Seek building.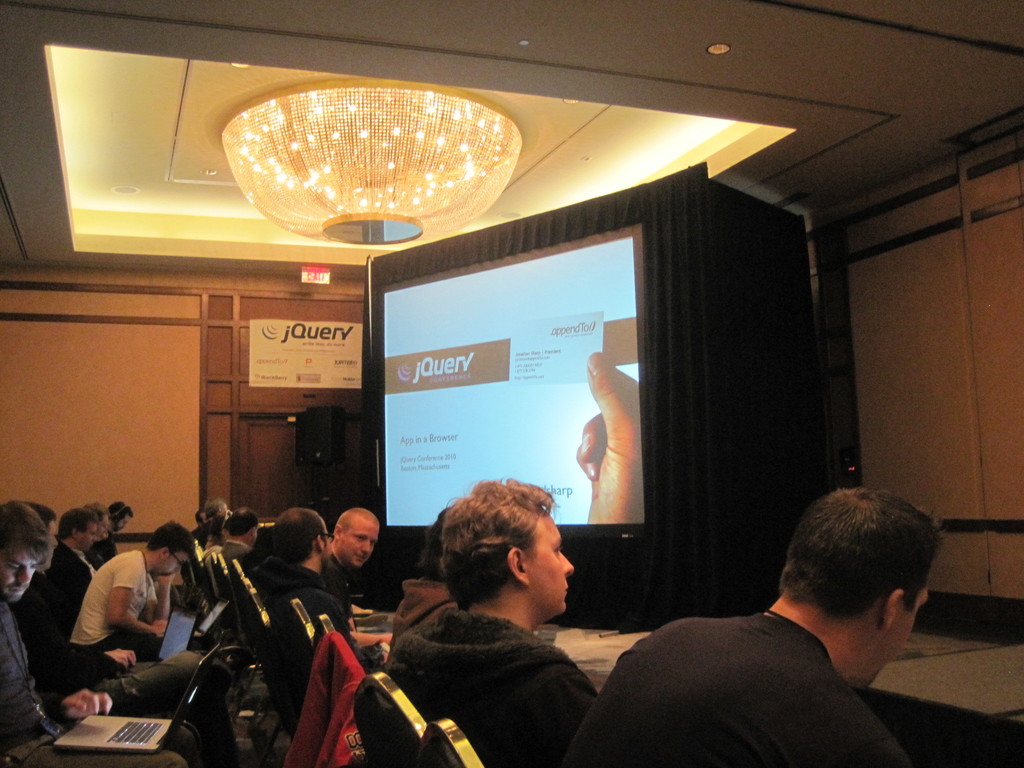
box=[0, 0, 1023, 767].
